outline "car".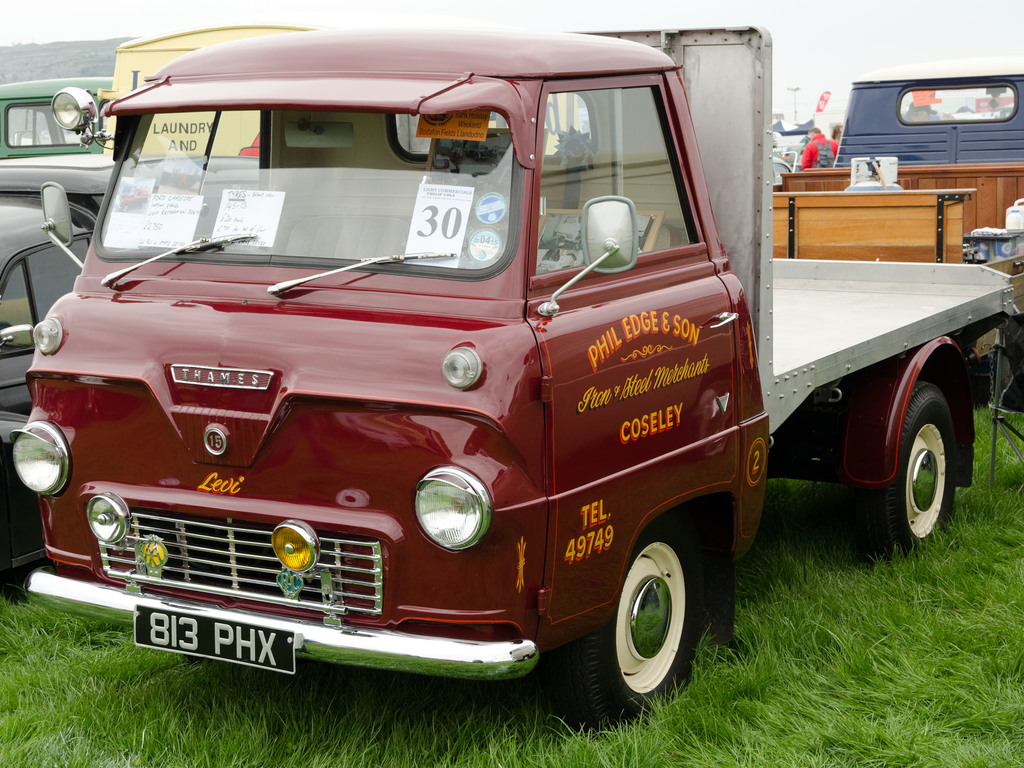
Outline: bbox=[0, 157, 265, 577].
